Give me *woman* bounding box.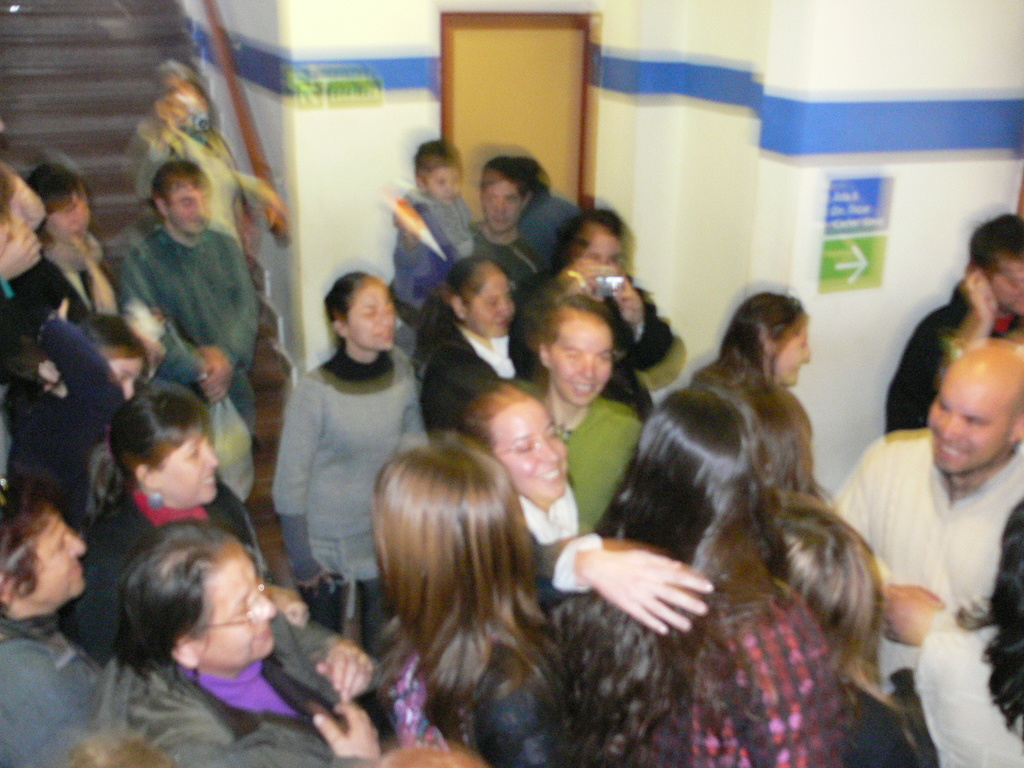
pyautogui.locateOnScreen(362, 445, 589, 767).
